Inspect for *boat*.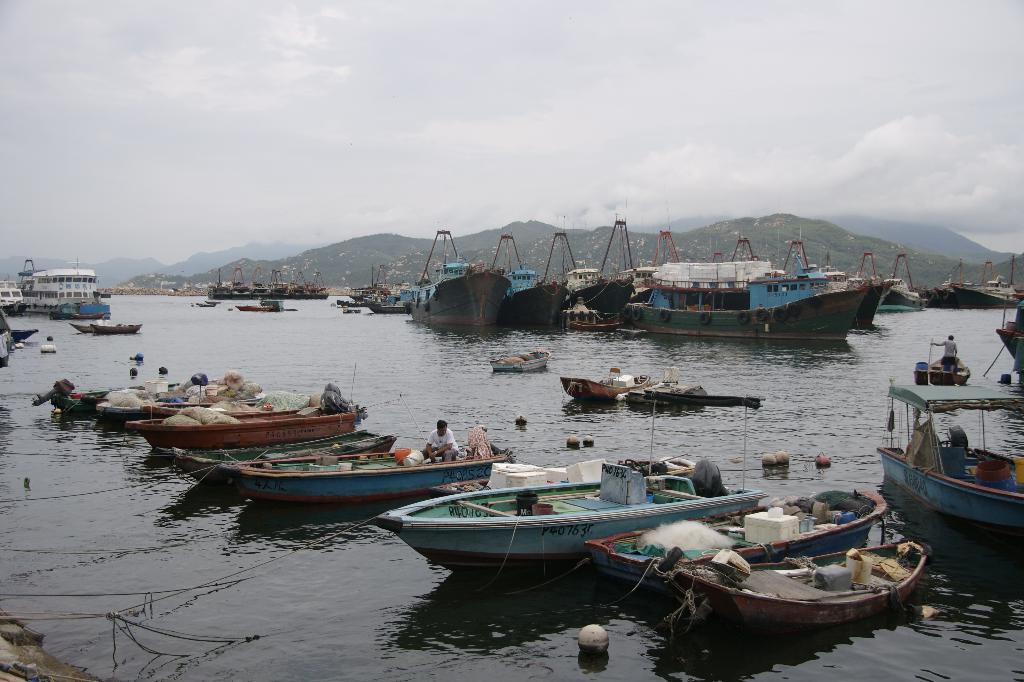
Inspection: {"left": 216, "top": 391, "right": 513, "bottom": 510}.
